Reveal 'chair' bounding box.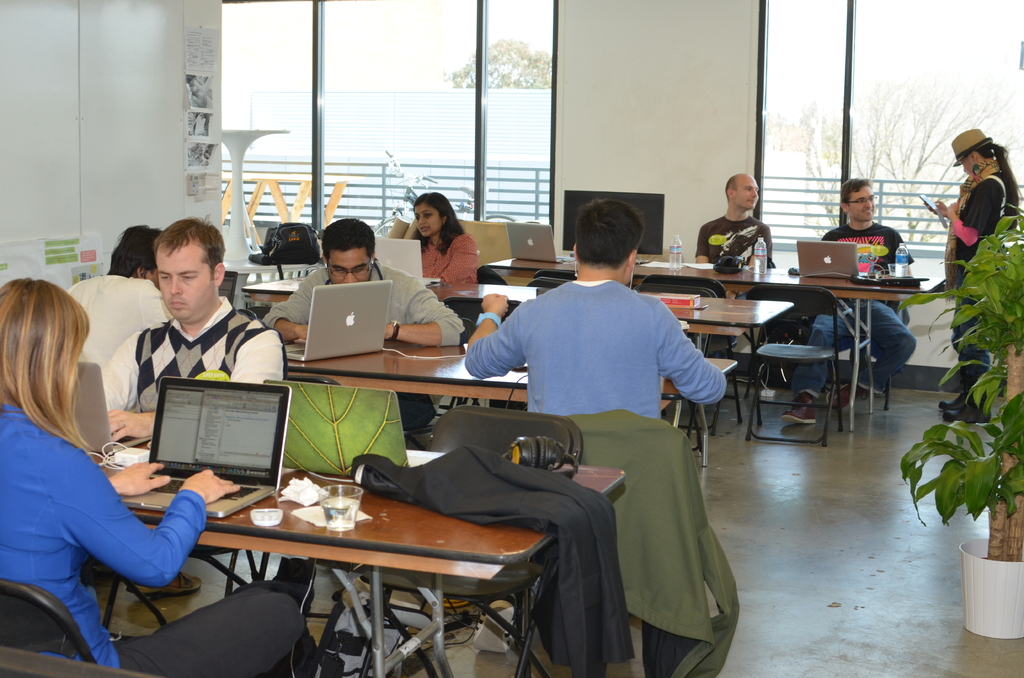
Revealed: {"x1": 0, "y1": 577, "x2": 100, "y2": 661}.
